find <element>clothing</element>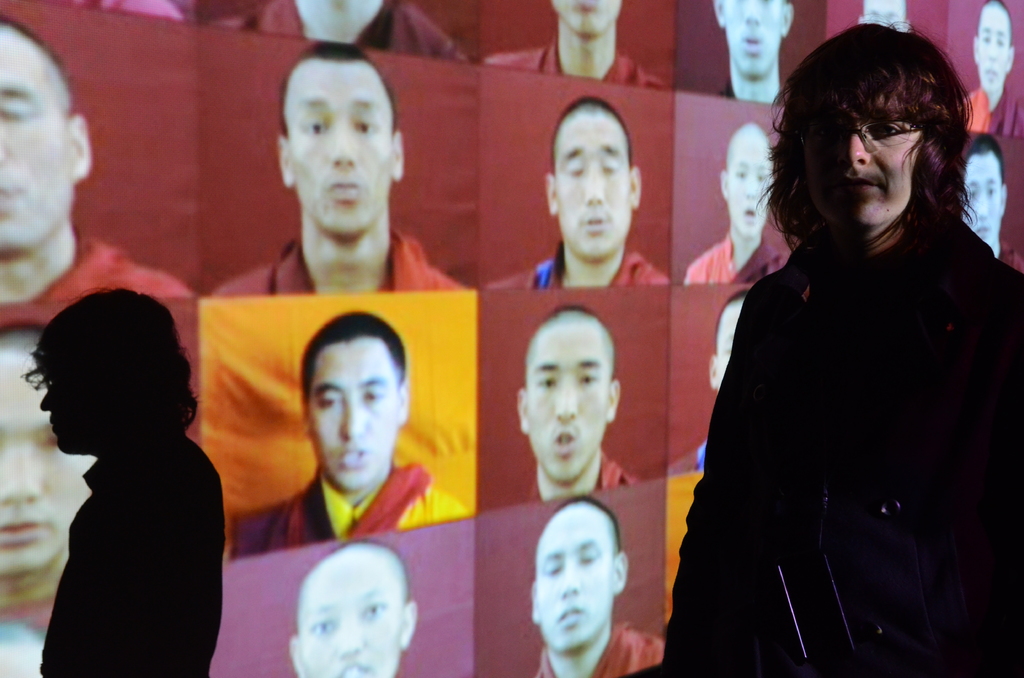
select_region(490, 40, 662, 91)
